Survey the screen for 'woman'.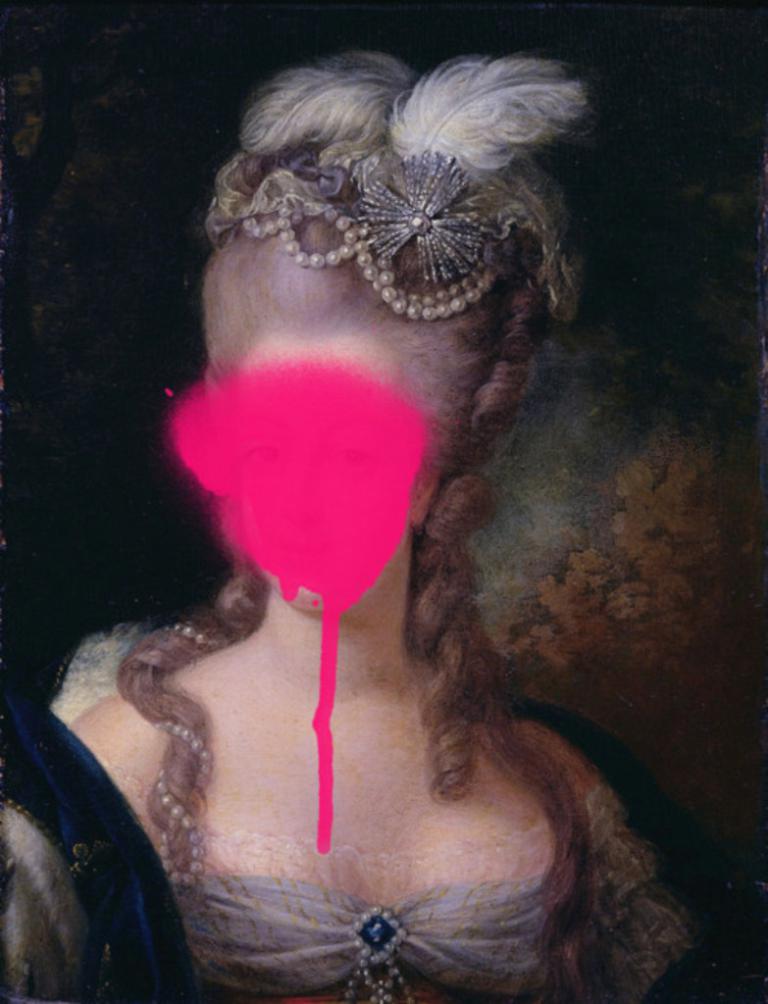
Survey found: [64,21,686,978].
